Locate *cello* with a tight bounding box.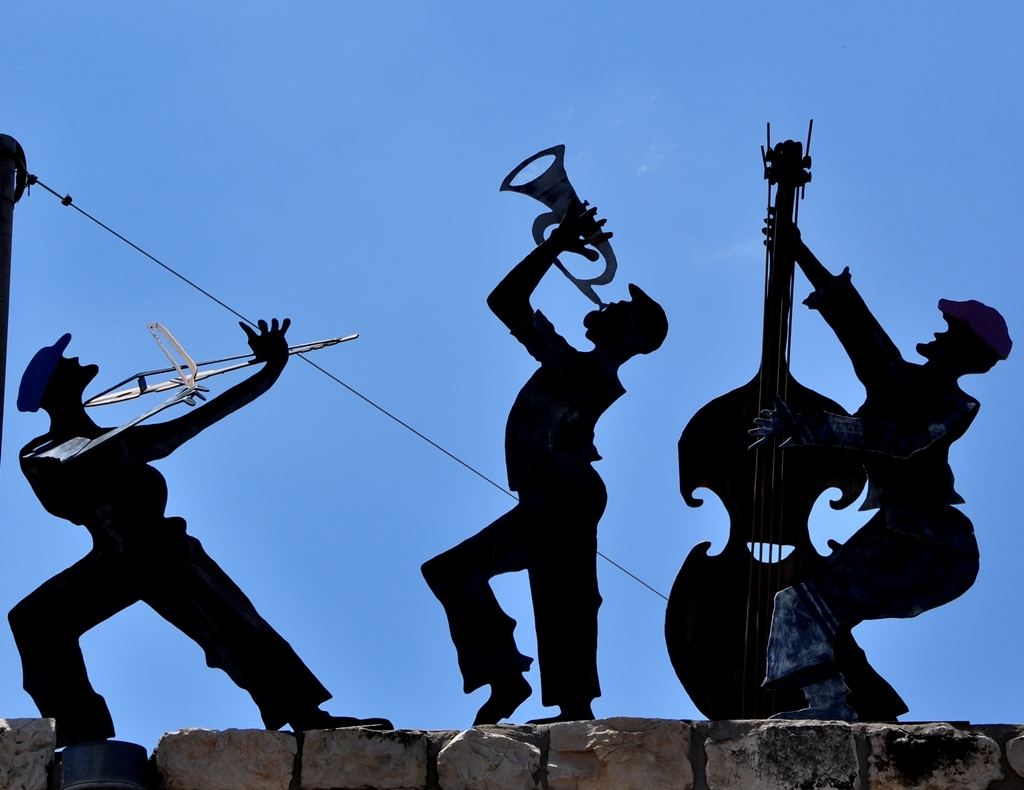
<box>667,121,858,715</box>.
